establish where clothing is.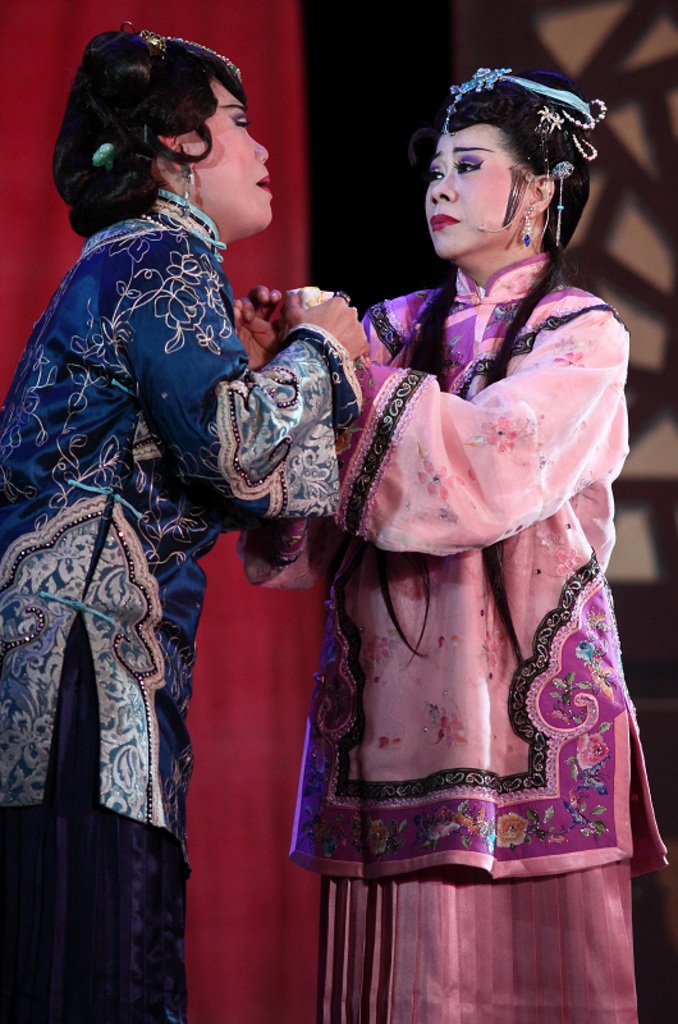
Established at {"left": 312, "top": 54, "right": 670, "bottom": 1021}.
